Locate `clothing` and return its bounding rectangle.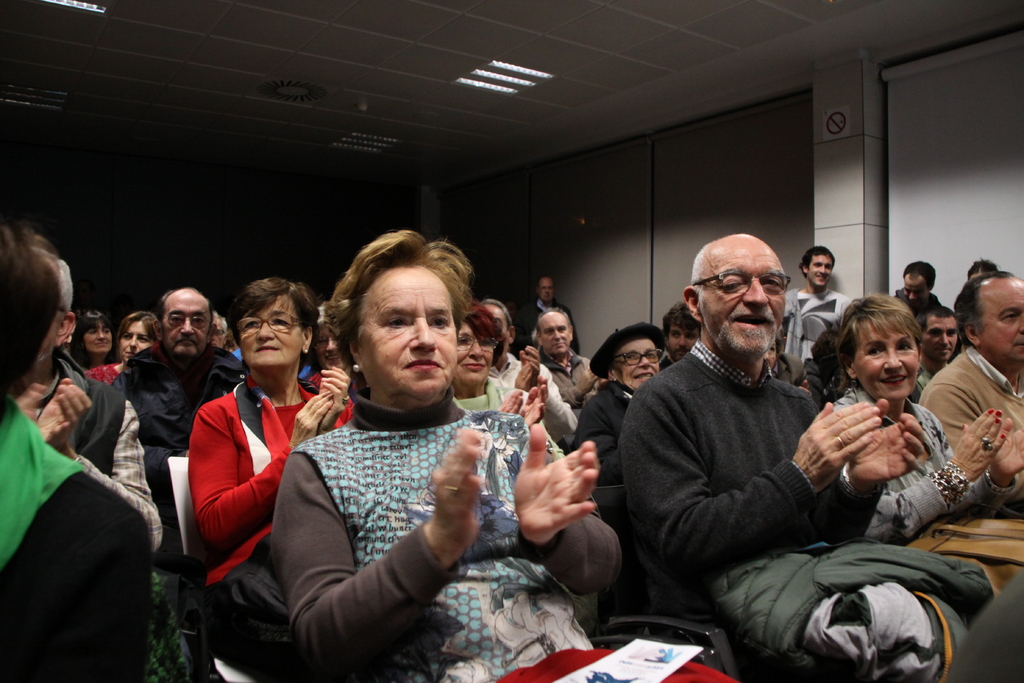
(187,375,356,682).
